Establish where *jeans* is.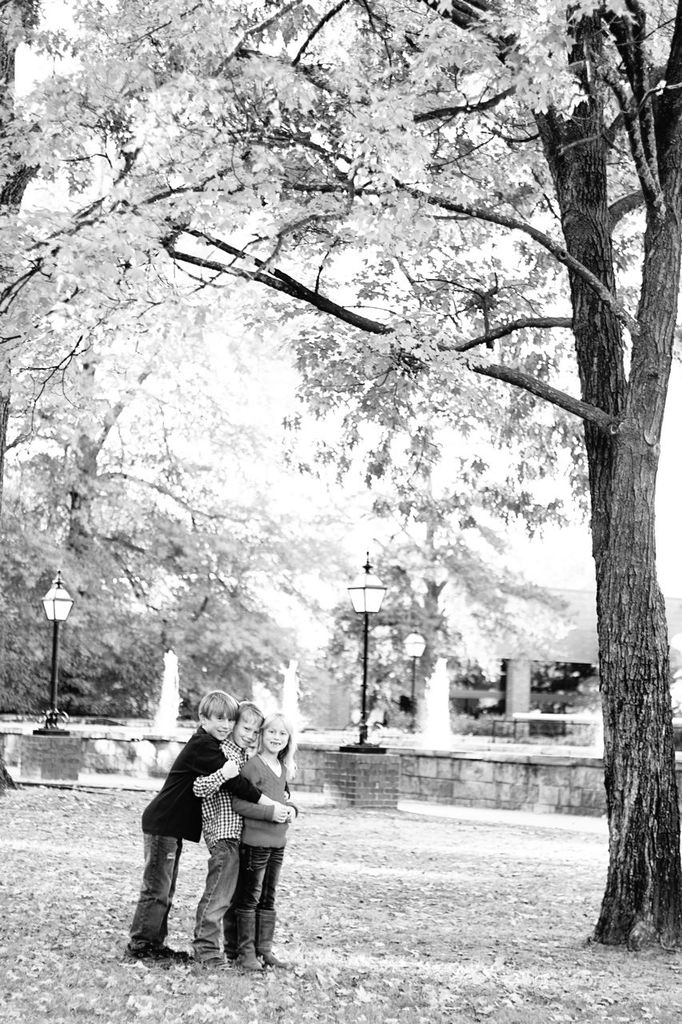
Established at crop(187, 836, 240, 958).
